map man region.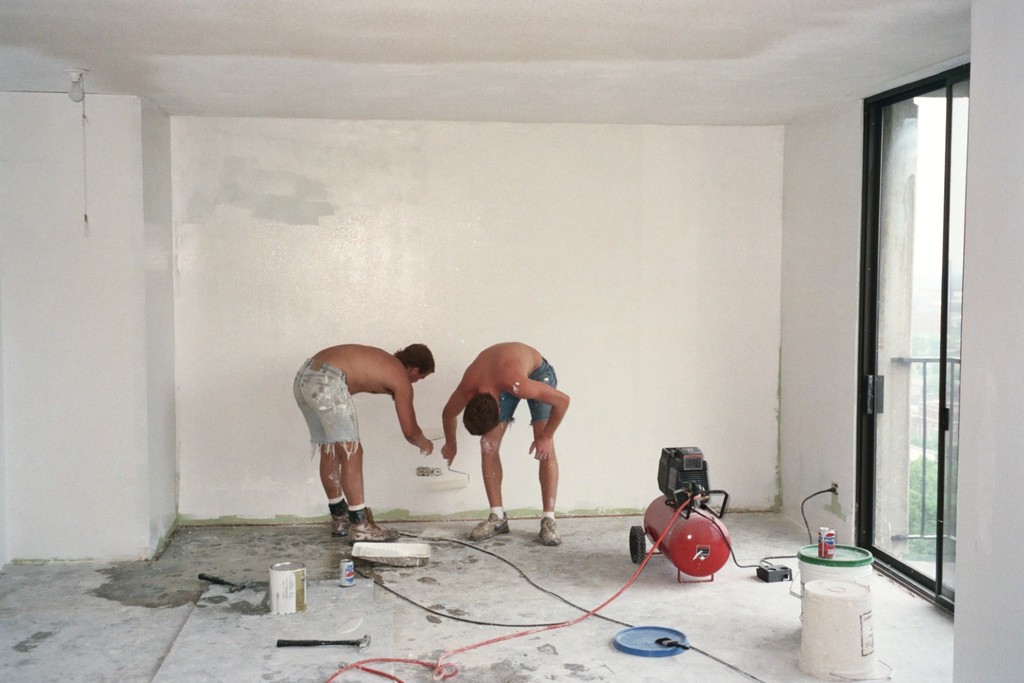
Mapped to crop(289, 340, 441, 550).
